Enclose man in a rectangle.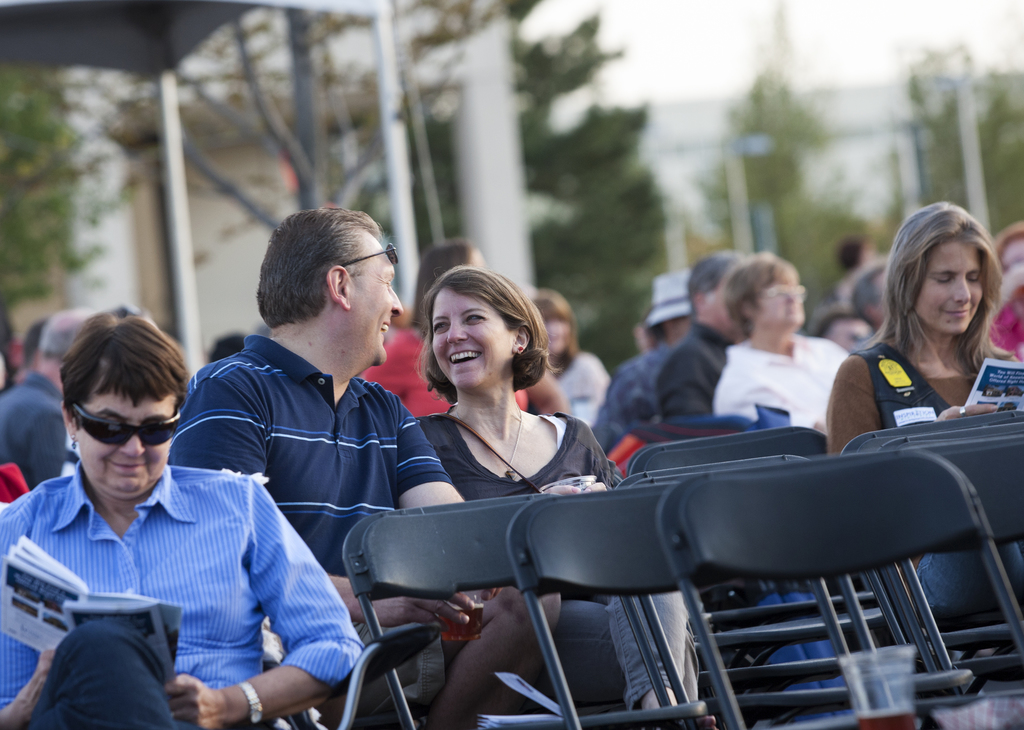
{"x1": 585, "y1": 263, "x2": 694, "y2": 451}.
